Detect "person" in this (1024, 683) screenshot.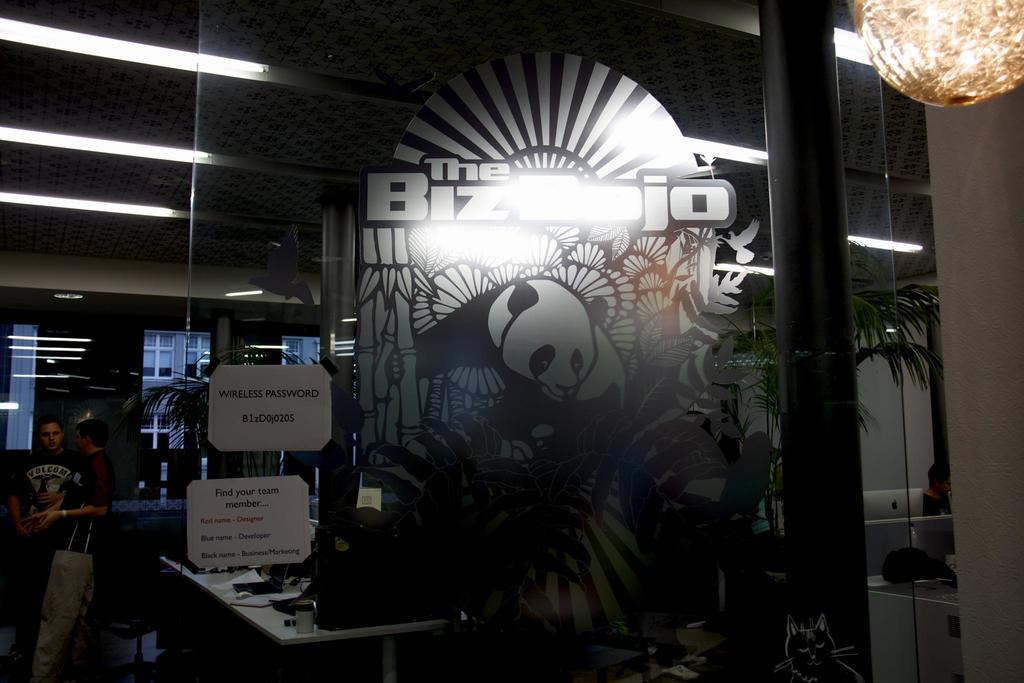
Detection: (909, 462, 961, 523).
